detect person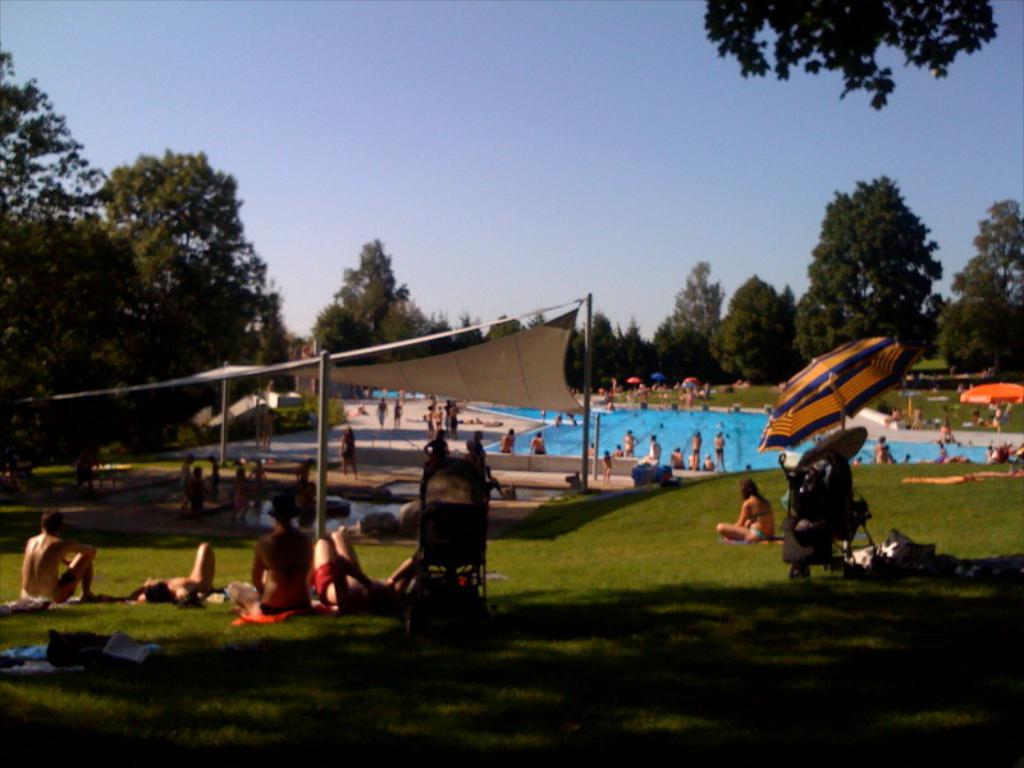
box=[230, 492, 315, 621]
